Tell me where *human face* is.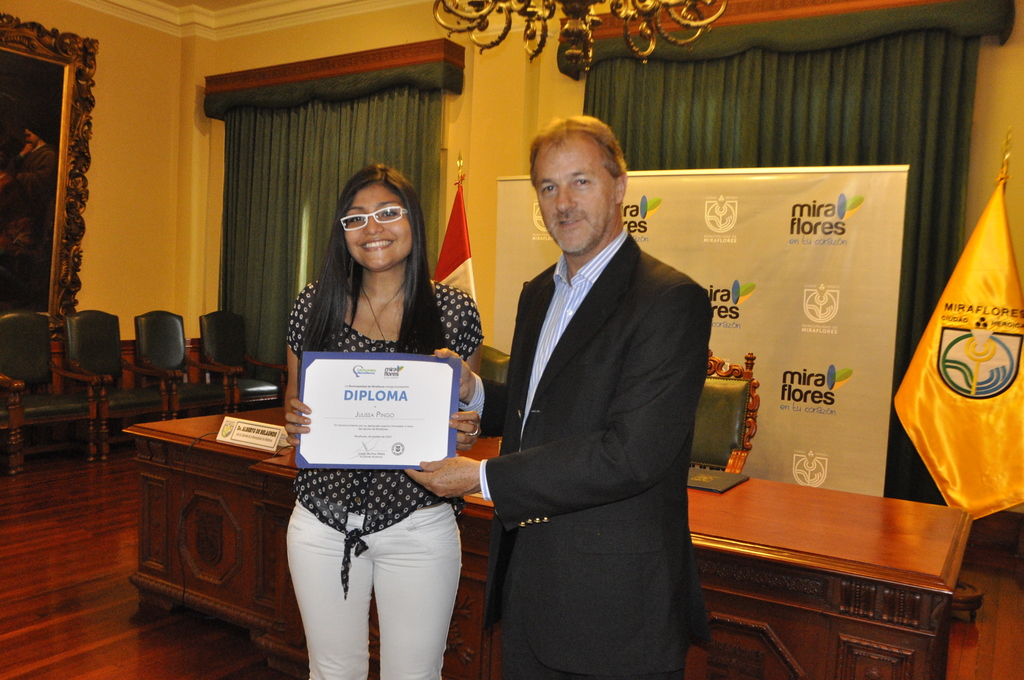
*human face* is at bbox=[341, 184, 414, 273].
